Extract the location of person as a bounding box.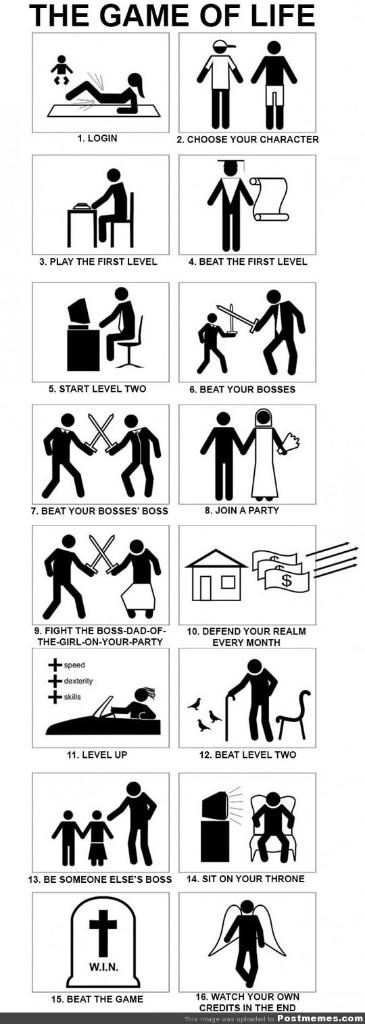
249/792/291/863.
